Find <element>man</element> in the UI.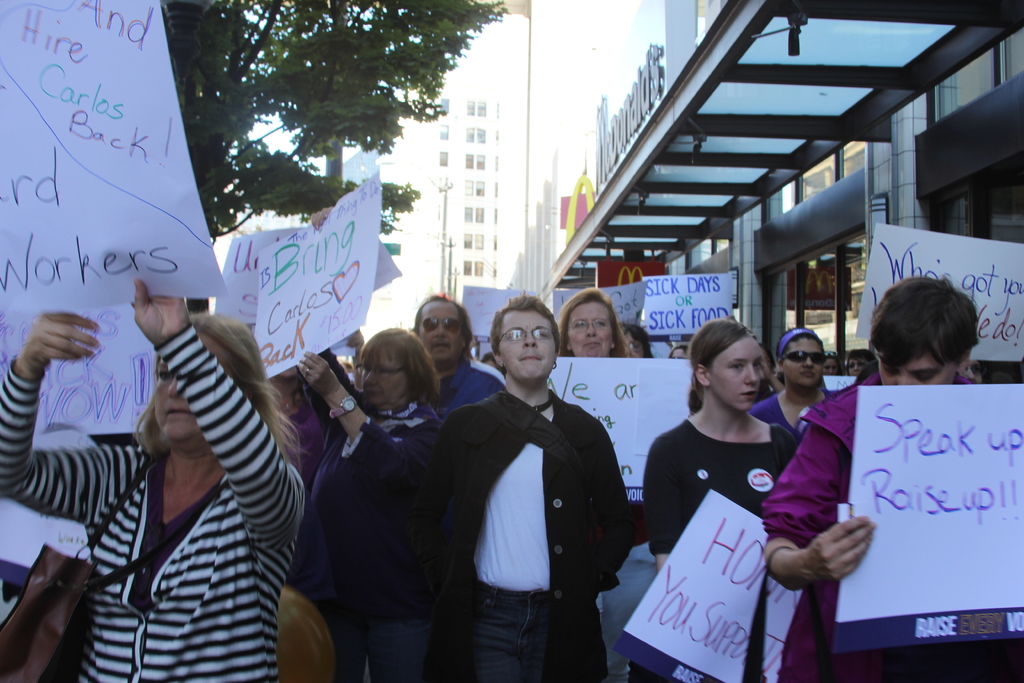
UI element at (421, 297, 630, 682).
